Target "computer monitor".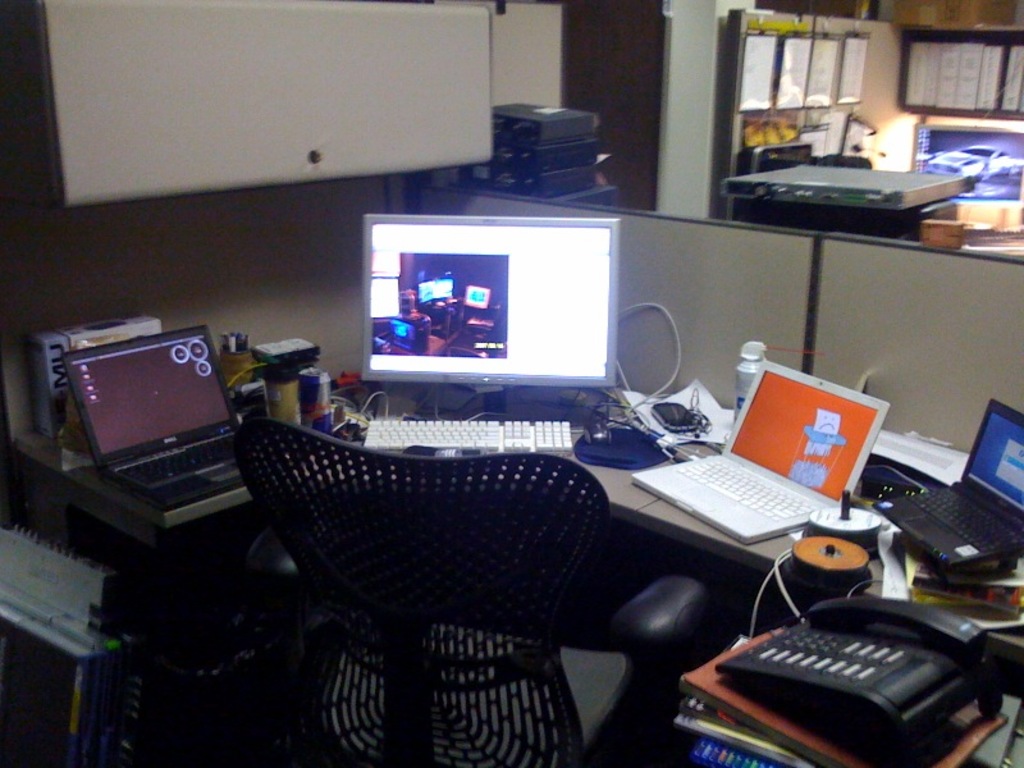
Target region: (914, 123, 1023, 214).
